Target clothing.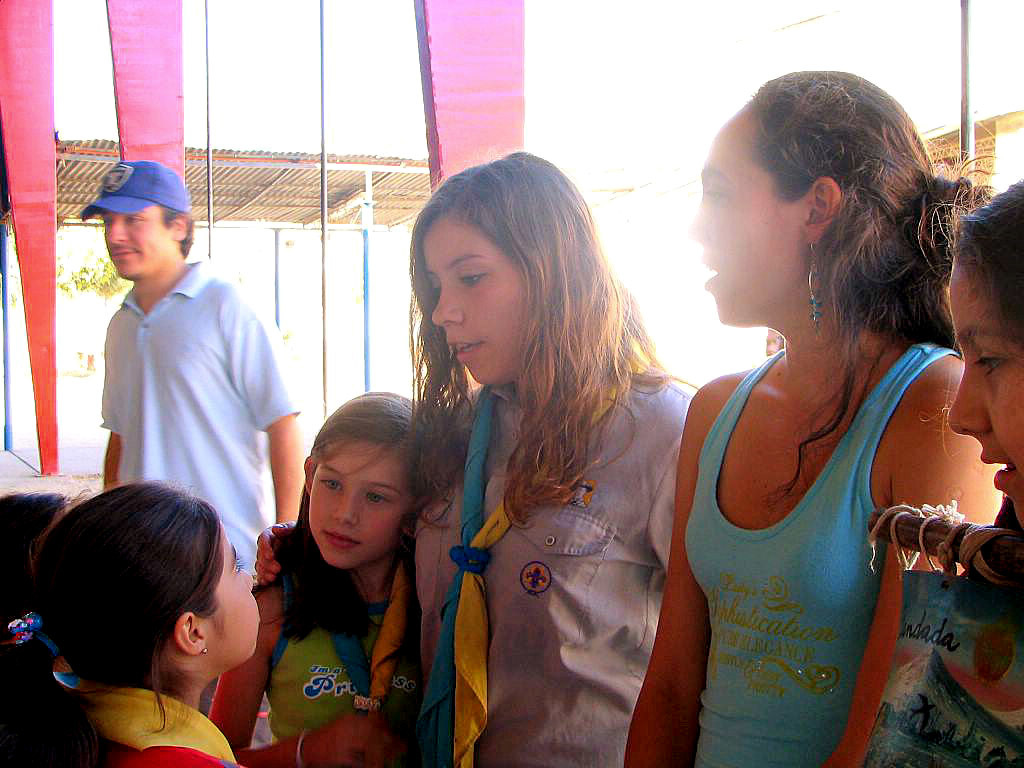
Target region: pyautogui.locateOnScreen(262, 577, 424, 730).
